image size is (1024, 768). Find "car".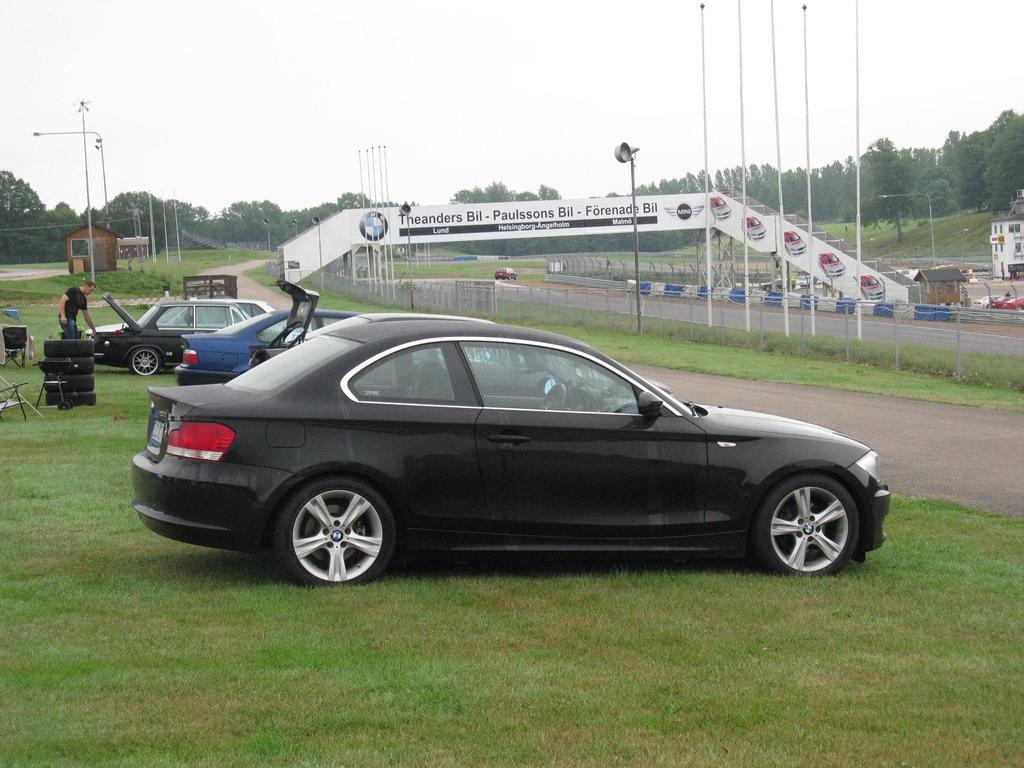
[left=992, top=296, right=1018, bottom=309].
